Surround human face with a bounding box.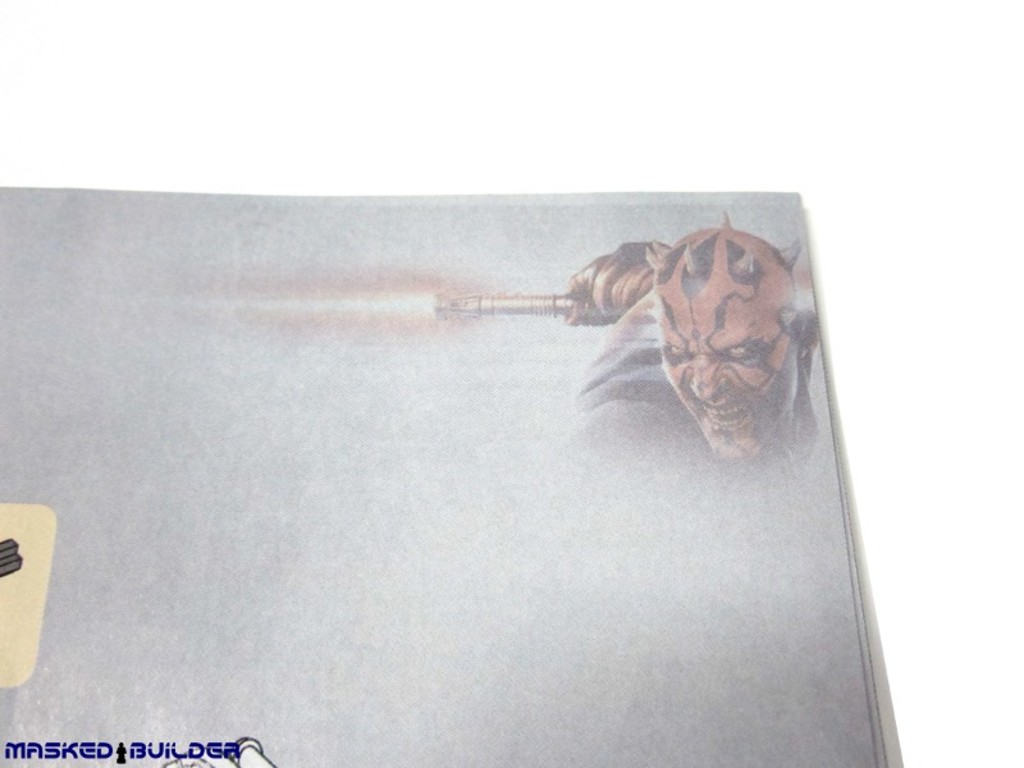
658:275:801:453.
